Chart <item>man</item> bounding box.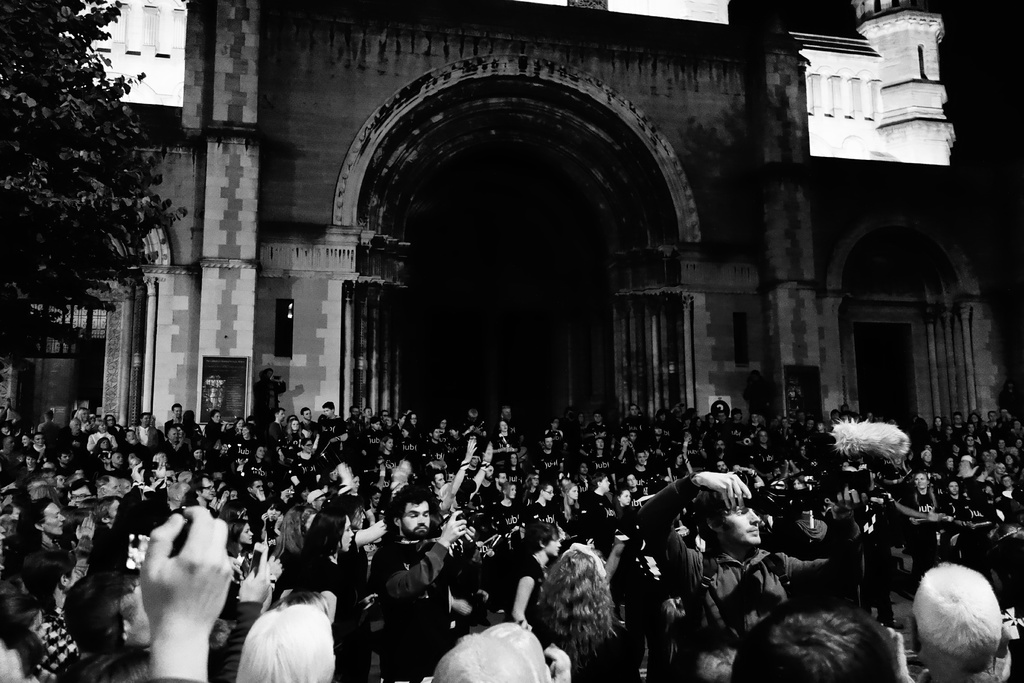
Charted: rect(369, 486, 470, 682).
